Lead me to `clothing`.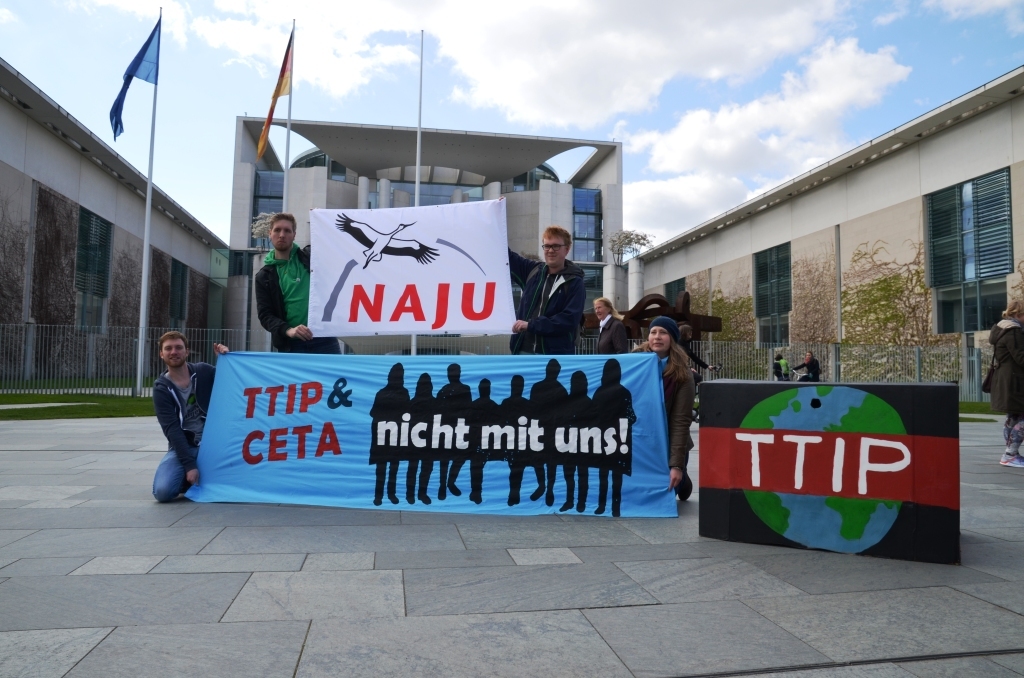
Lead to bbox=[794, 357, 822, 381].
